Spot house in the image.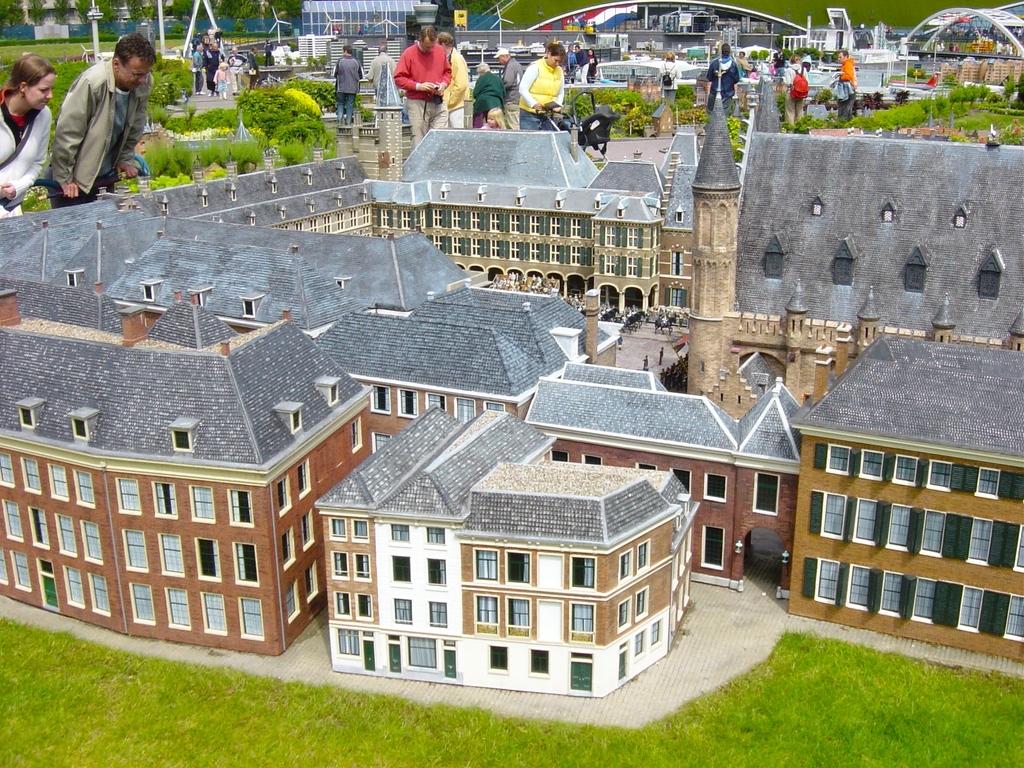
house found at (x1=131, y1=147, x2=368, y2=240).
